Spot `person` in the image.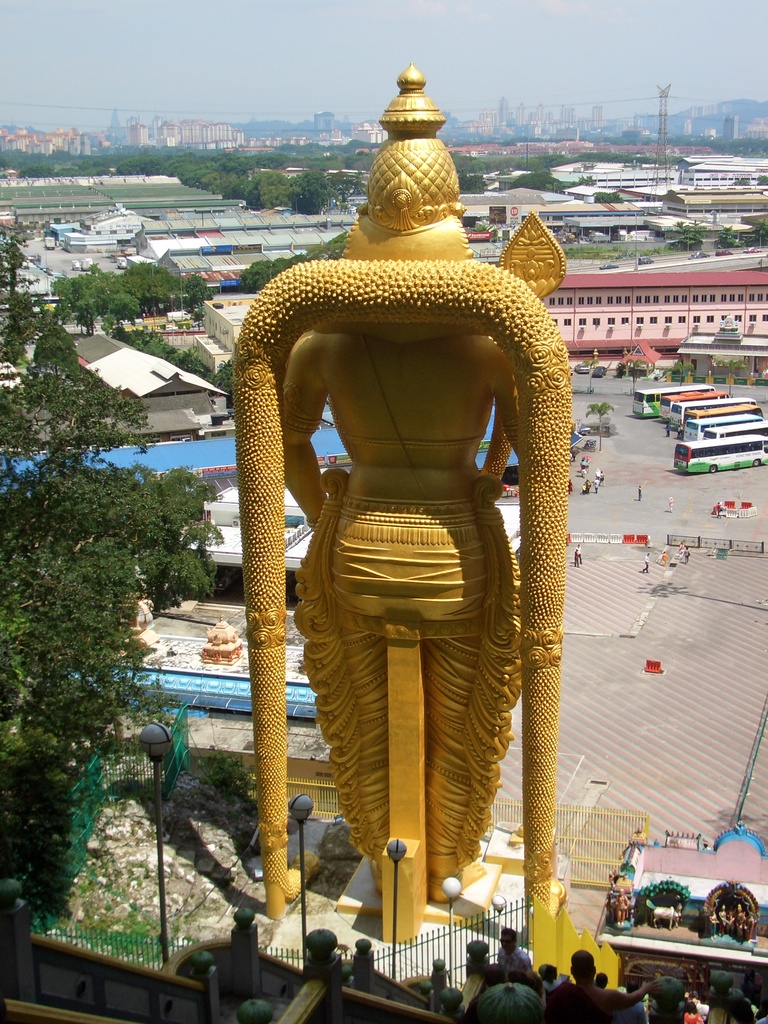
`person` found at <box>711,500,723,518</box>.
